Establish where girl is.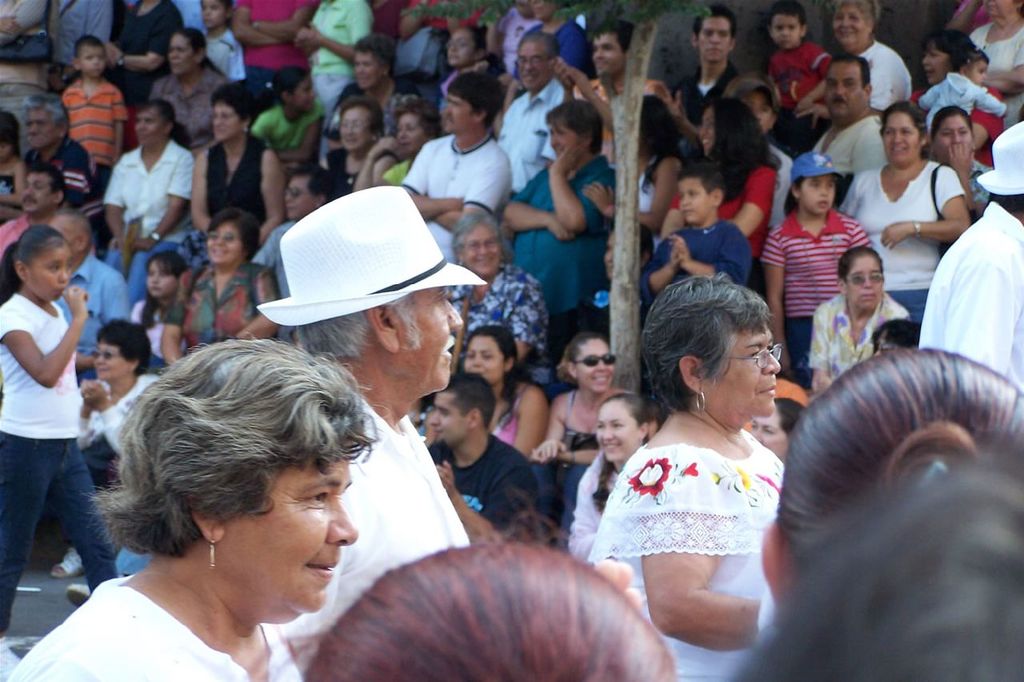
Established at detection(530, 327, 633, 548).
